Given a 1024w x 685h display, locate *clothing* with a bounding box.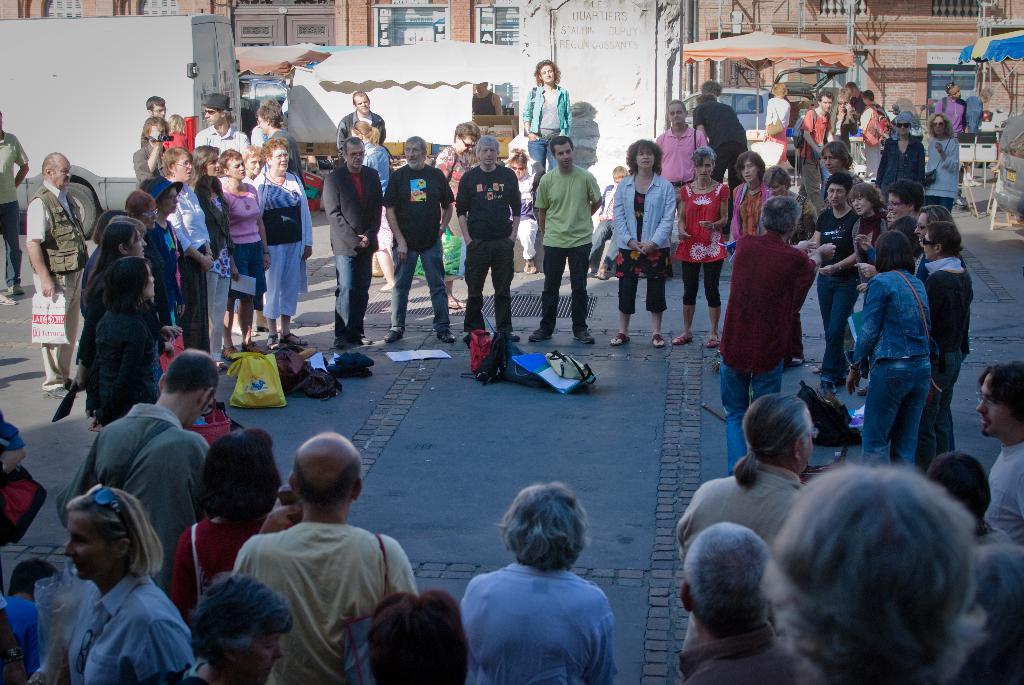
Located: BBox(926, 135, 963, 209).
